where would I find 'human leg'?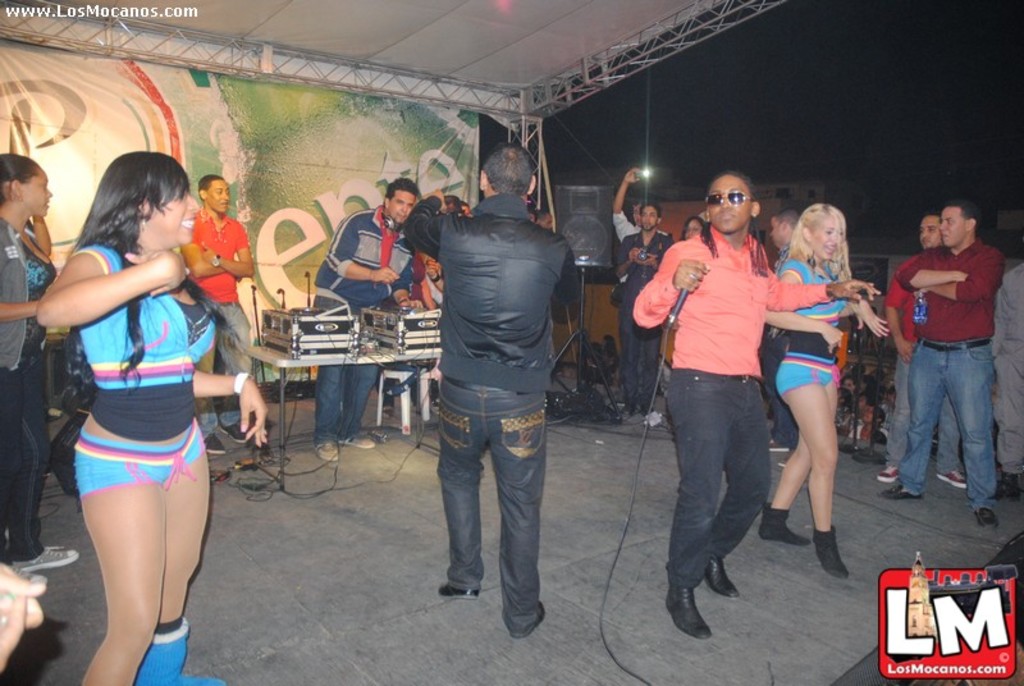
At [9,355,72,563].
